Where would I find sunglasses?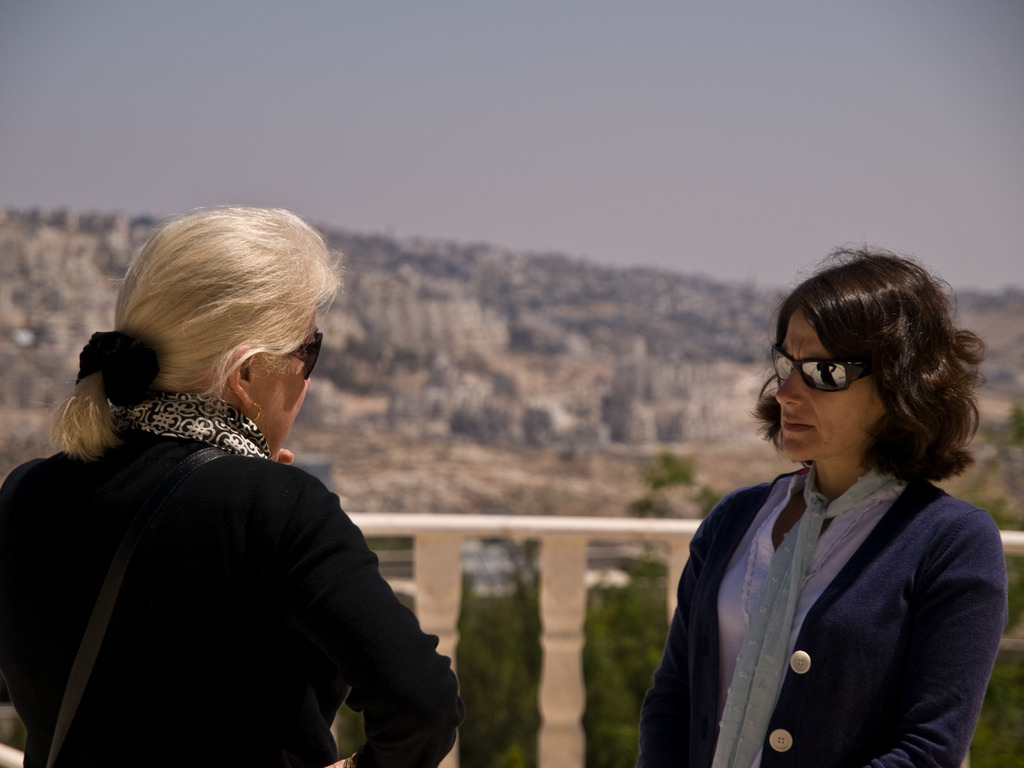
At left=773, top=345, right=868, bottom=394.
